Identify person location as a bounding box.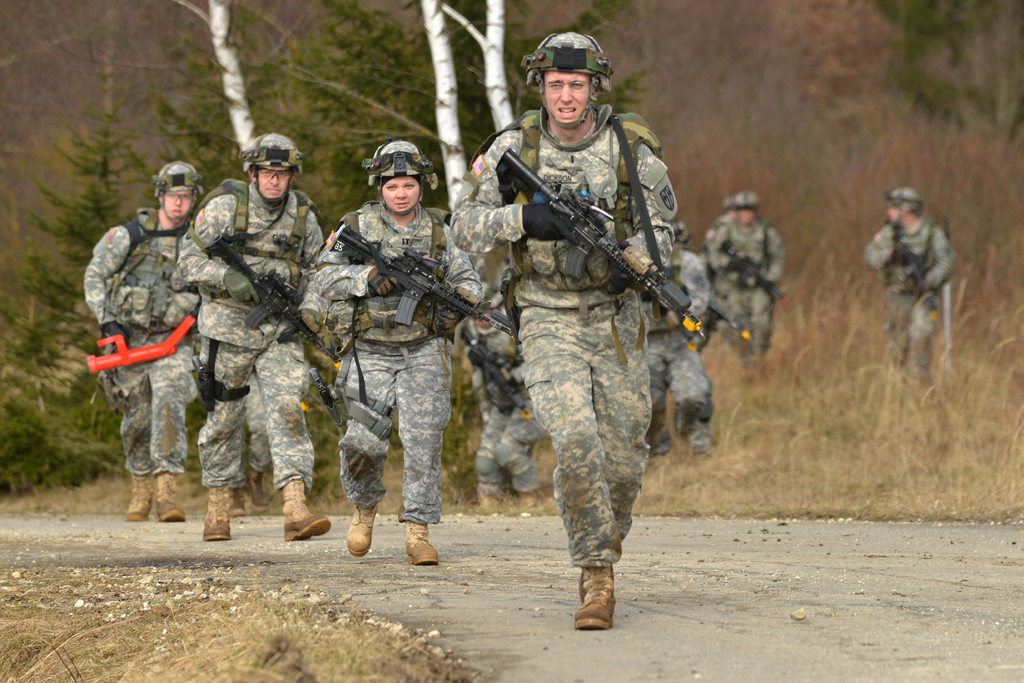
locate(486, 60, 706, 668).
